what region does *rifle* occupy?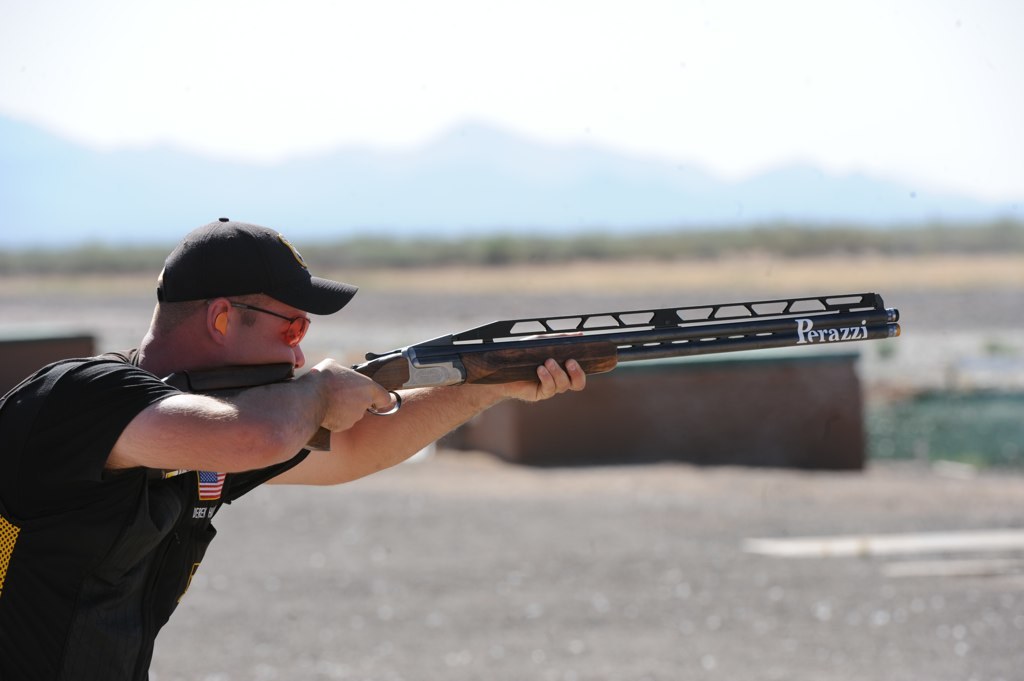
(302, 293, 902, 456).
